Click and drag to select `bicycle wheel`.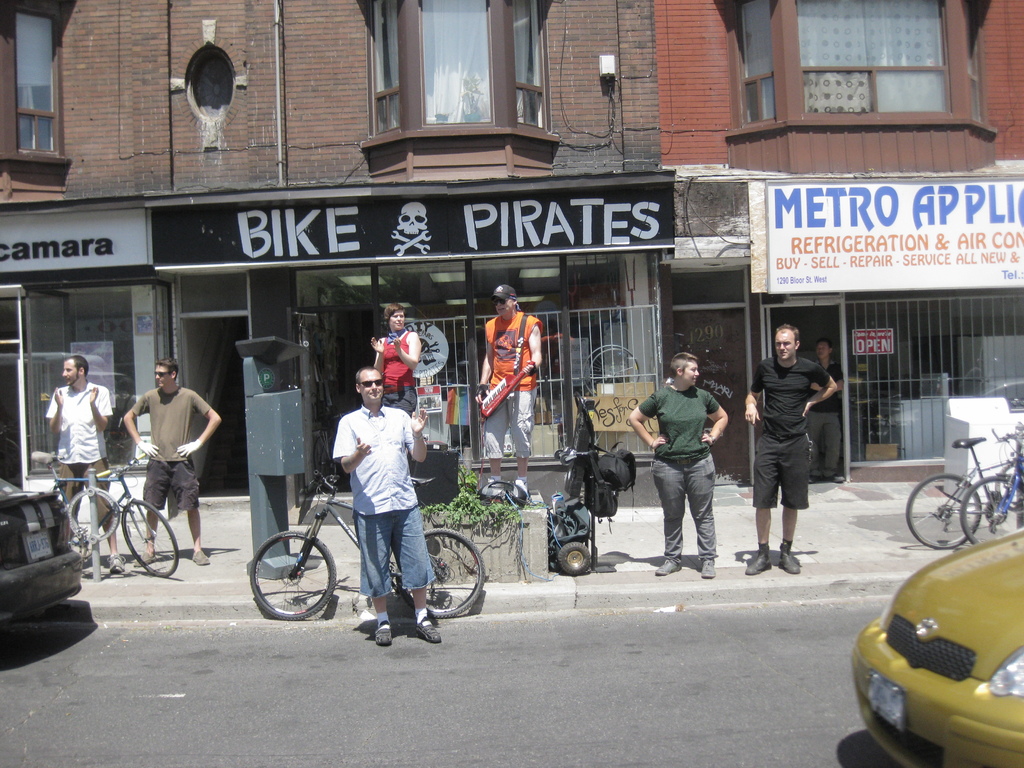
Selection: (left=243, top=527, right=334, bottom=627).
